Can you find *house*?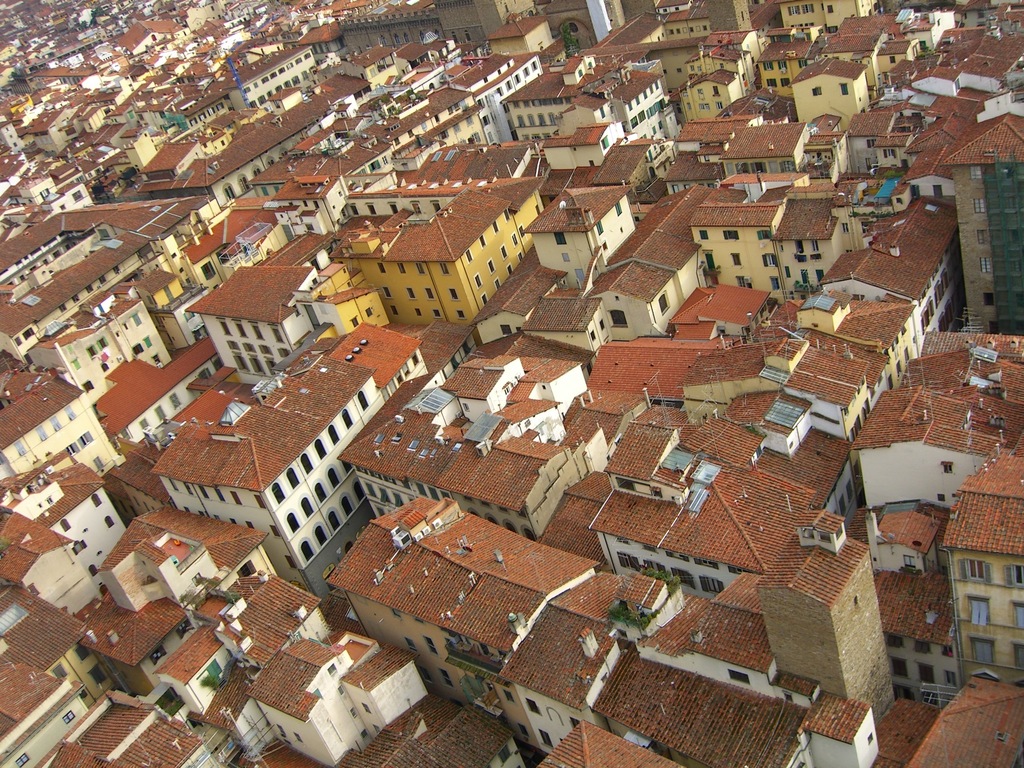
Yes, bounding box: <box>768,331,883,437</box>.
